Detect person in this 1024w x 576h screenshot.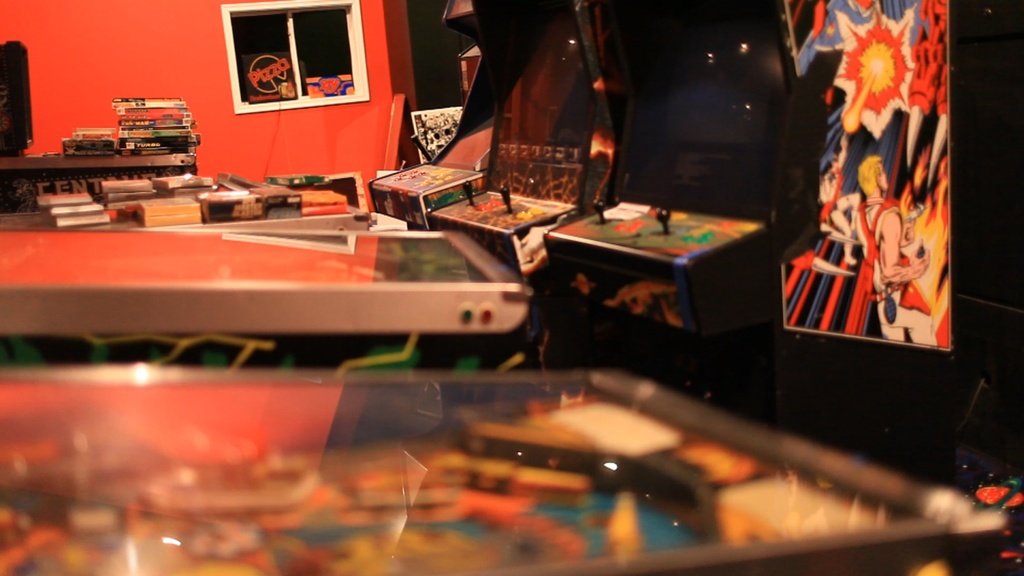
Detection: left=817, top=132, right=861, bottom=246.
